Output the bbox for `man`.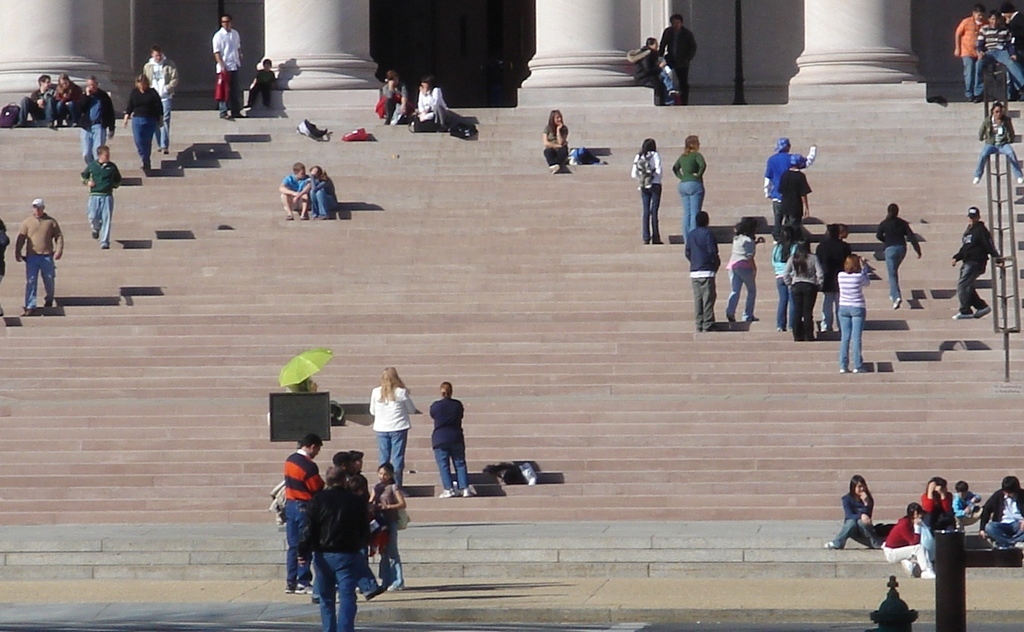
left=971, top=9, right=1023, bottom=100.
